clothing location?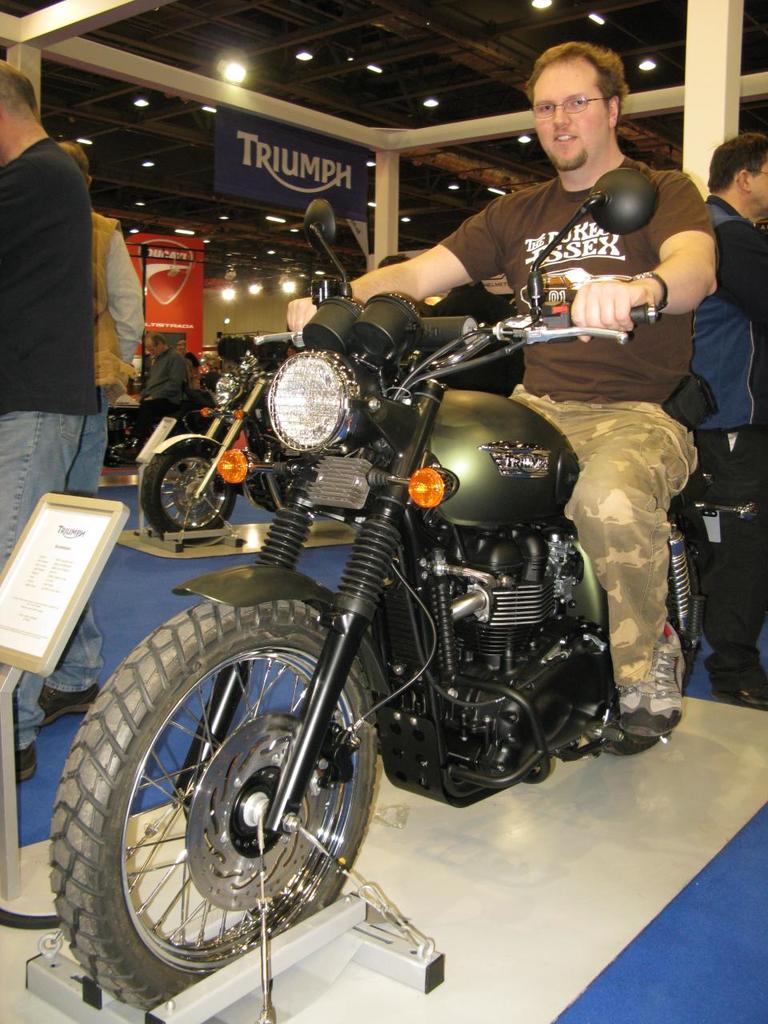
{"left": 687, "top": 422, "right": 767, "bottom": 685}
